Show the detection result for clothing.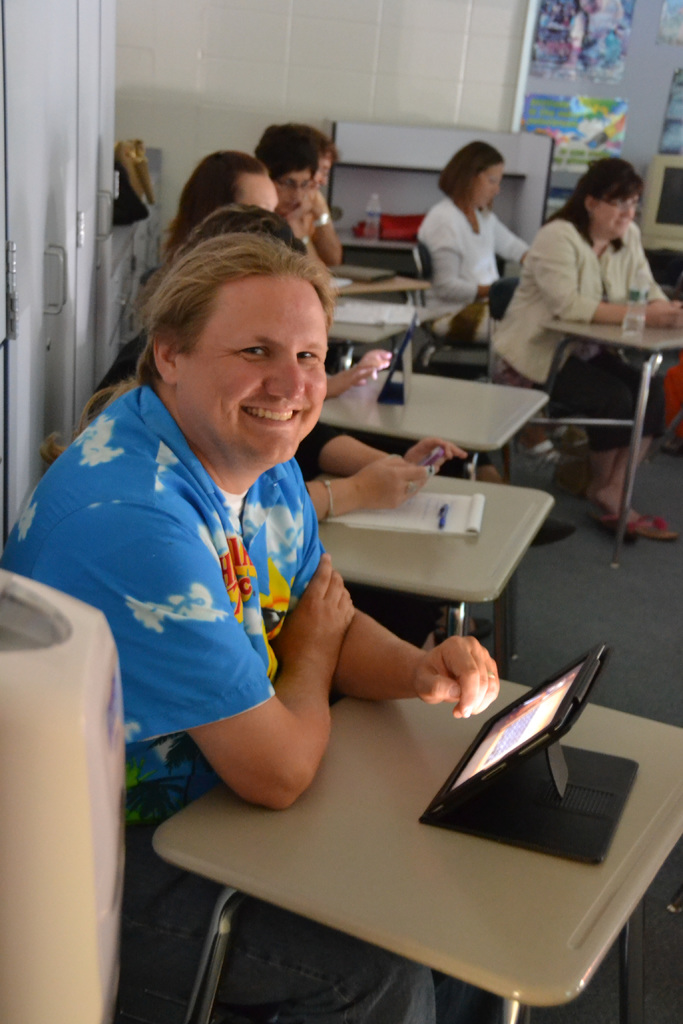
rect(415, 198, 527, 357).
